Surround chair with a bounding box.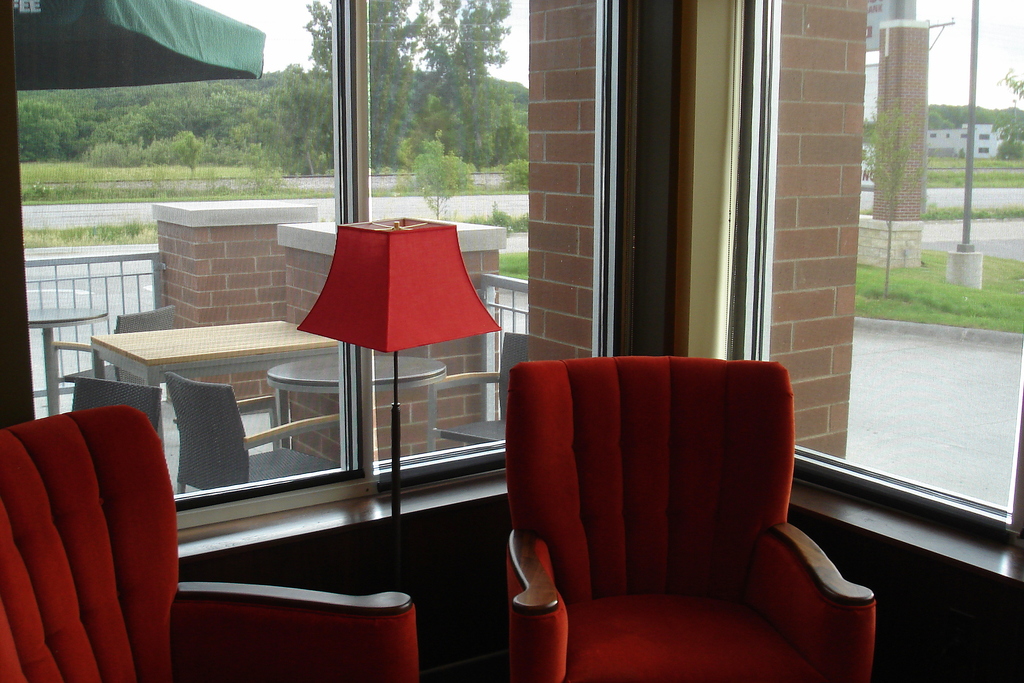
(164, 372, 350, 497).
